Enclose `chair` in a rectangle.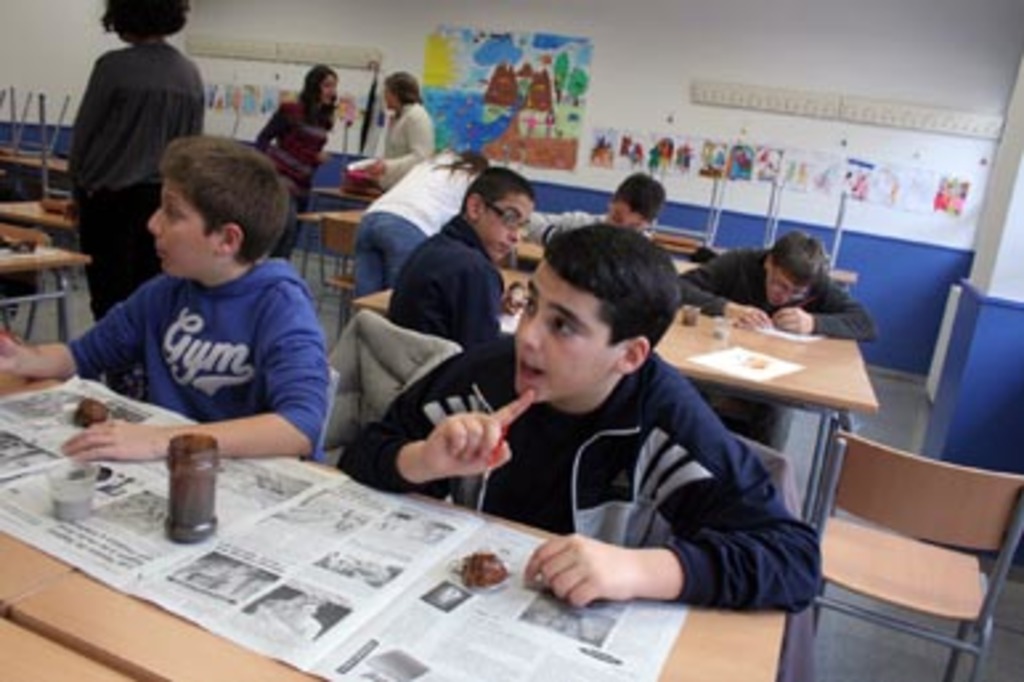
rect(40, 93, 90, 228).
